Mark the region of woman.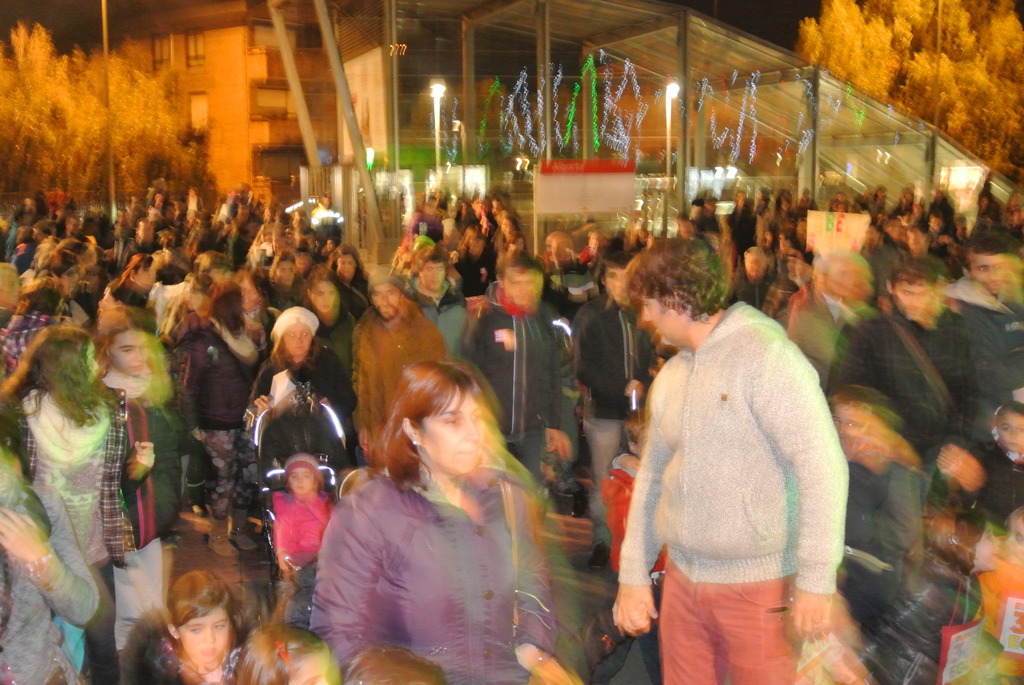
Region: box(303, 350, 557, 679).
